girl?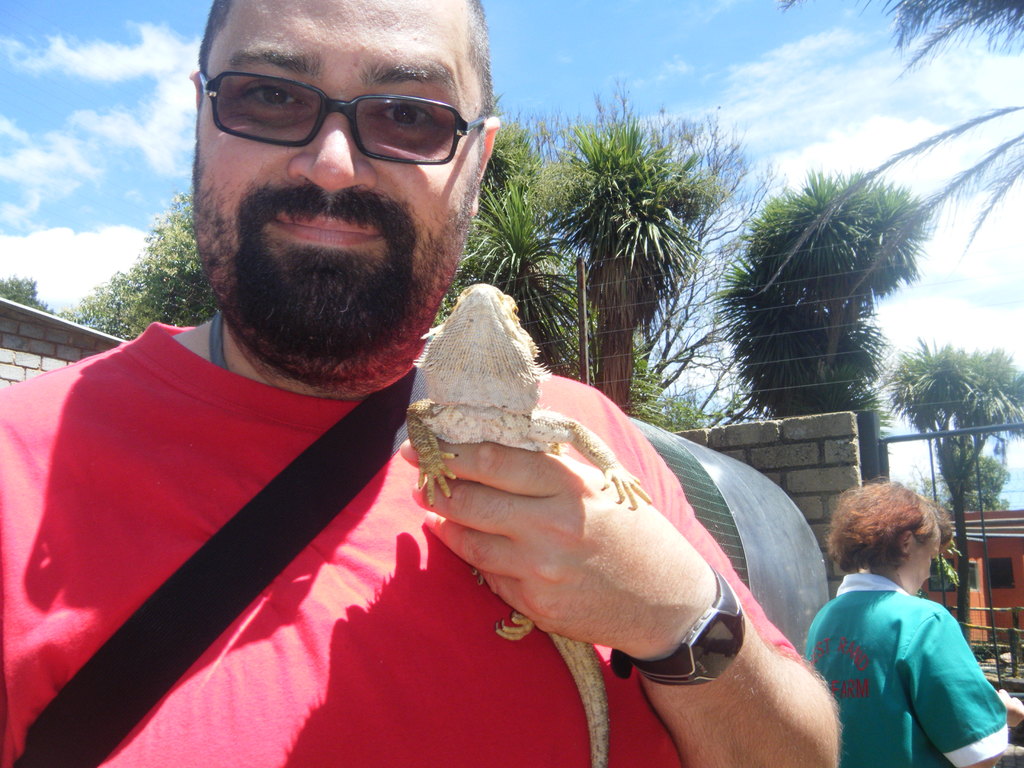
bbox(802, 475, 1023, 767)
